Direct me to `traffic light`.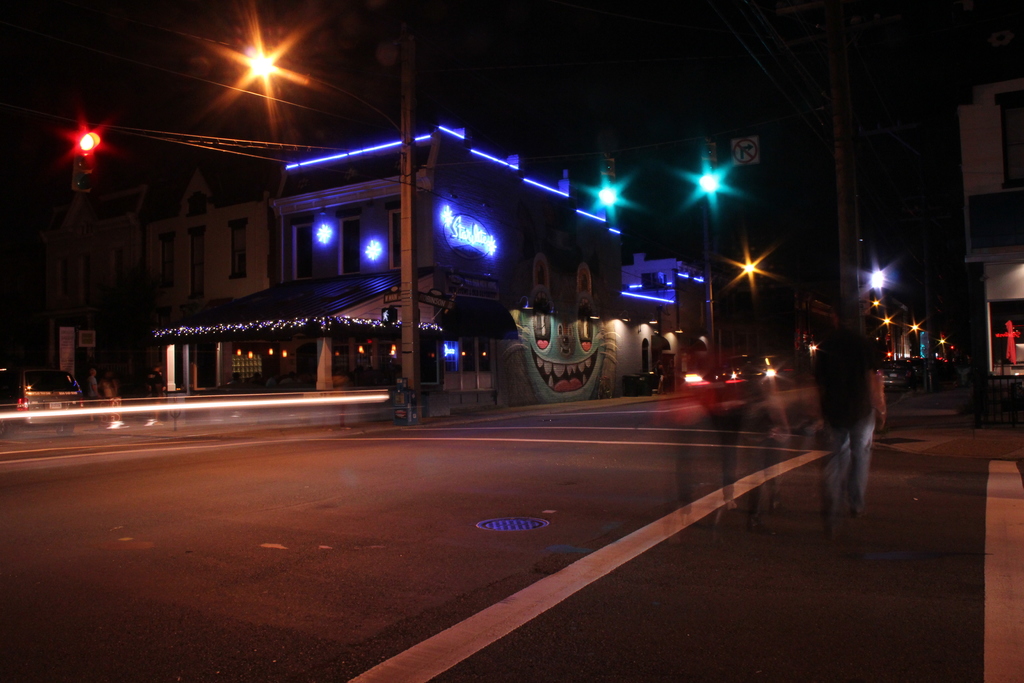
Direction: BBox(380, 308, 398, 323).
